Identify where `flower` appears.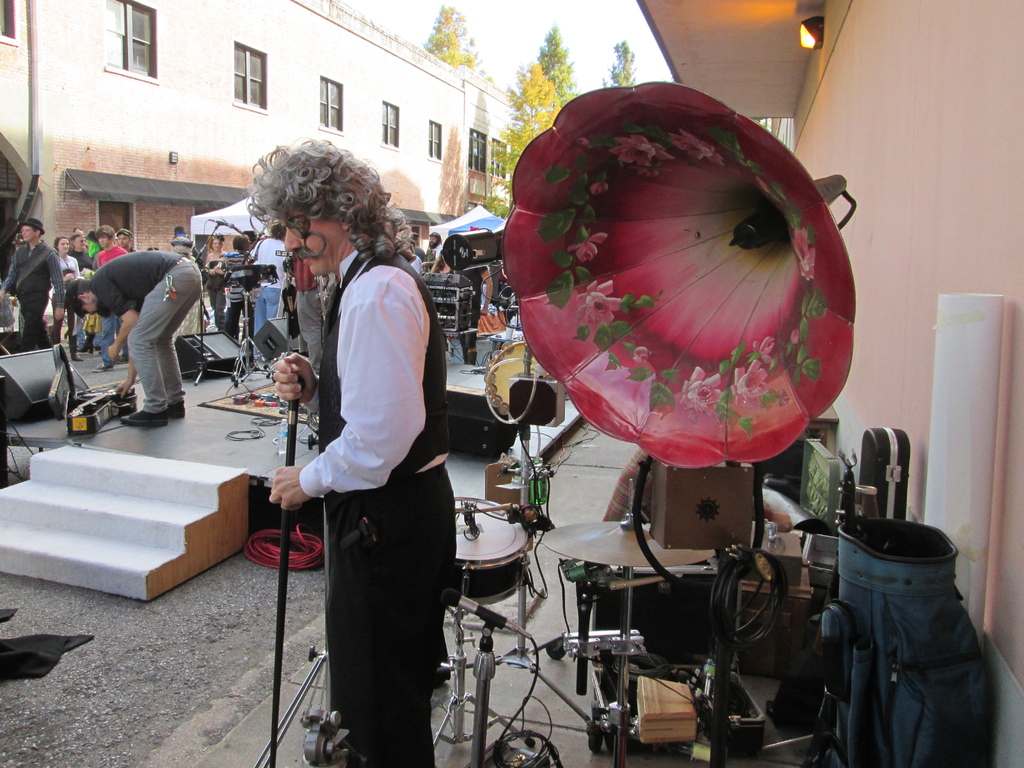
Appears at 632, 342, 653, 365.
